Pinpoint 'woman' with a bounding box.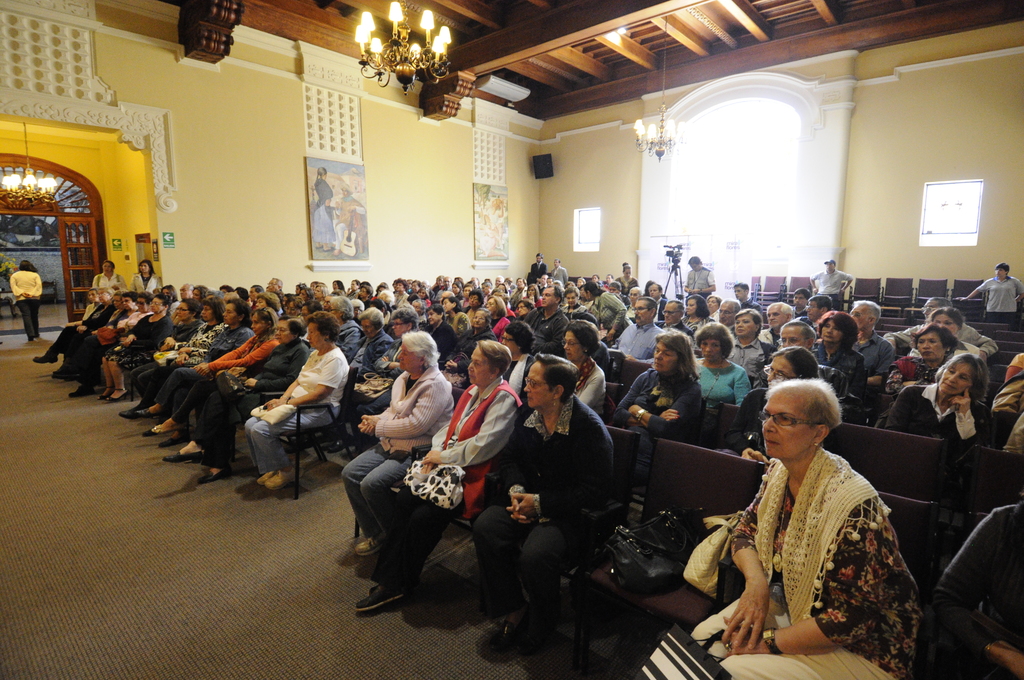
[left=556, top=315, right=612, bottom=427].
